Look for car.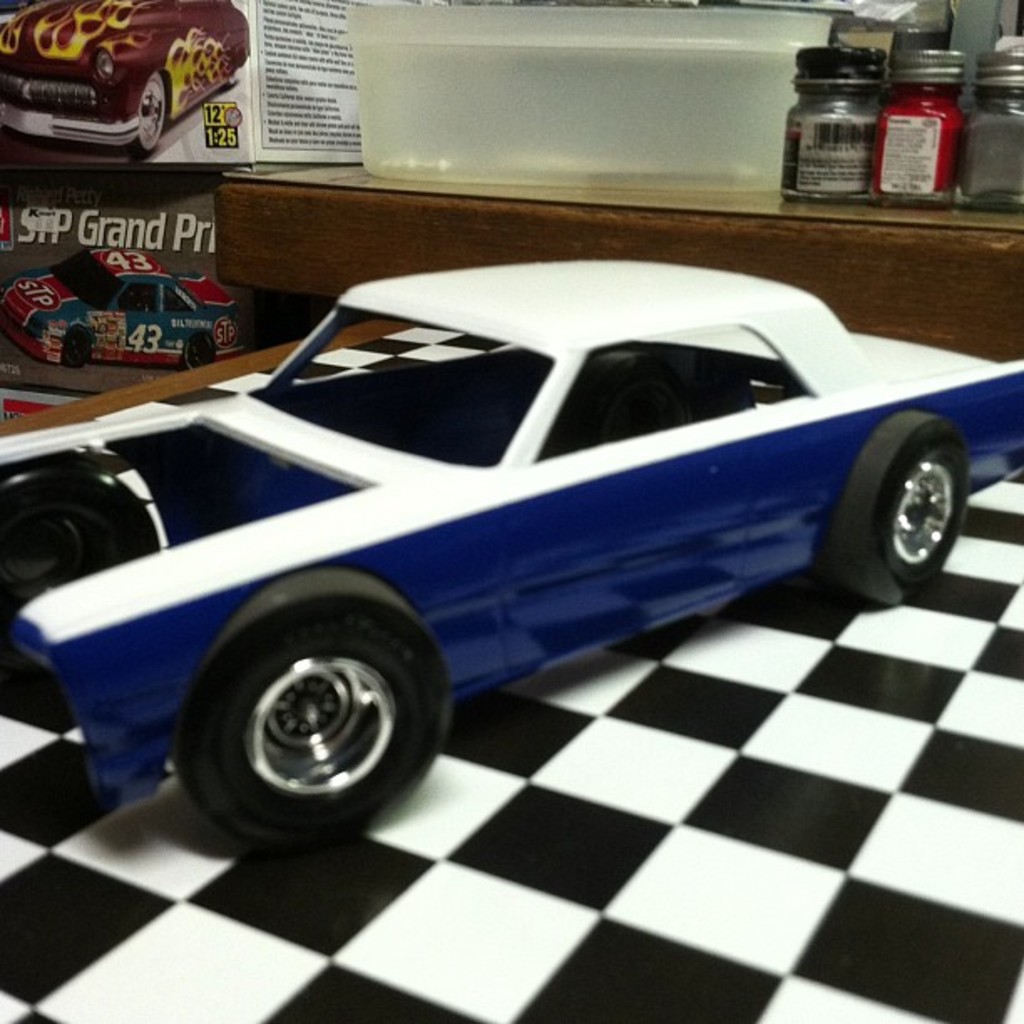
Found: box(0, 0, 251, 157).
